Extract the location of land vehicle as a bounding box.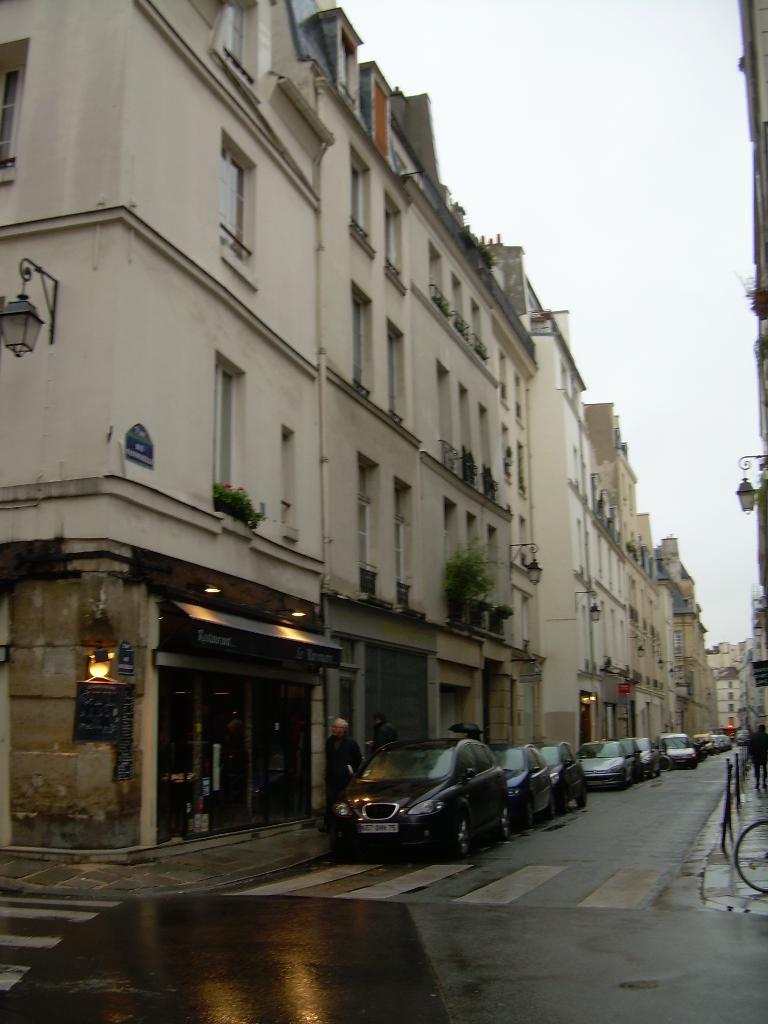
732, 820, 767, 892.
